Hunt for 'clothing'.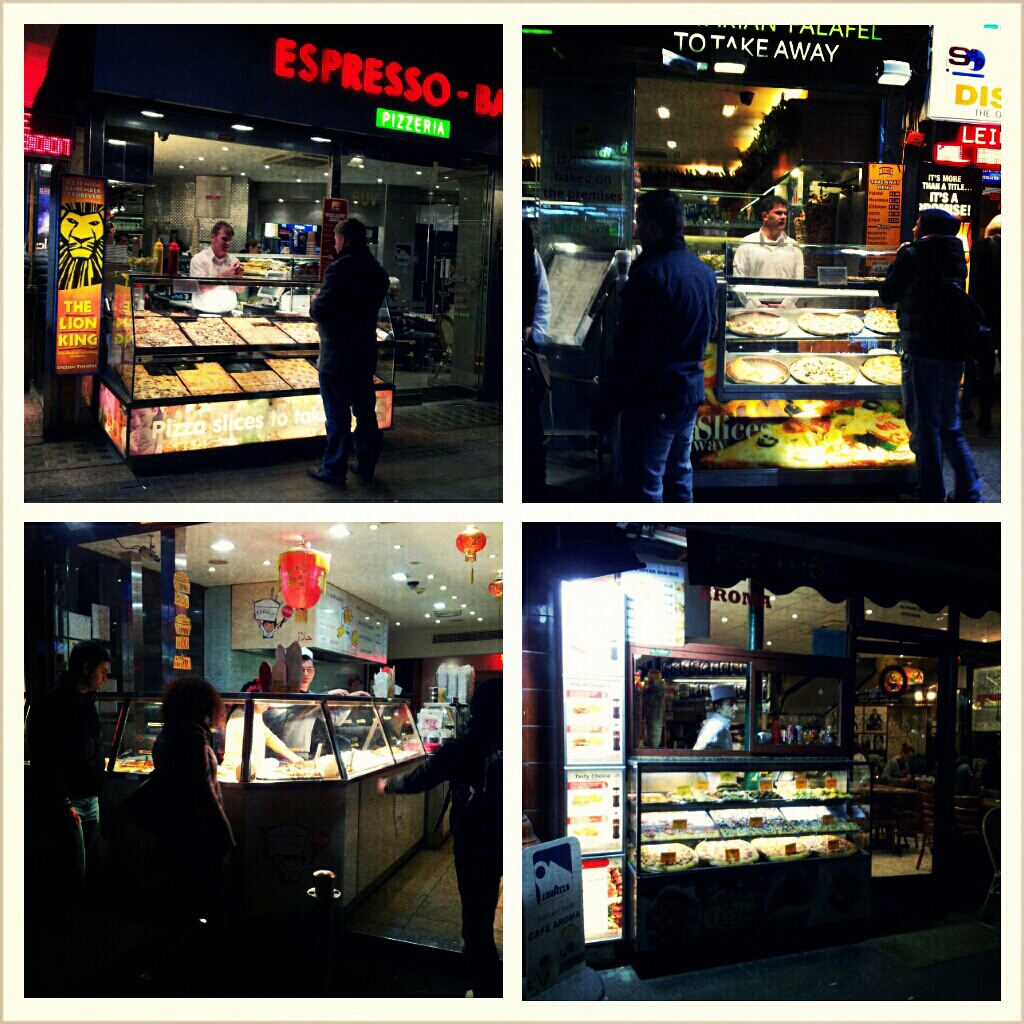
Hunted down at box=[582, 180, 749, 499].
